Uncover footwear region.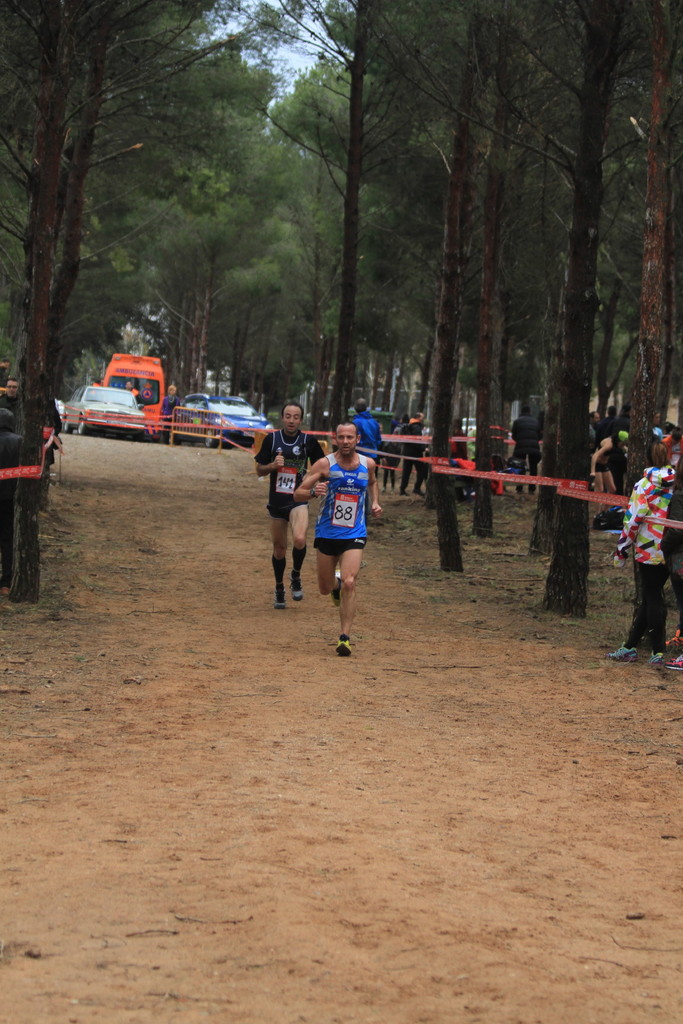
Uncovered: (left=279, top=593, right=291, bottom=611).
